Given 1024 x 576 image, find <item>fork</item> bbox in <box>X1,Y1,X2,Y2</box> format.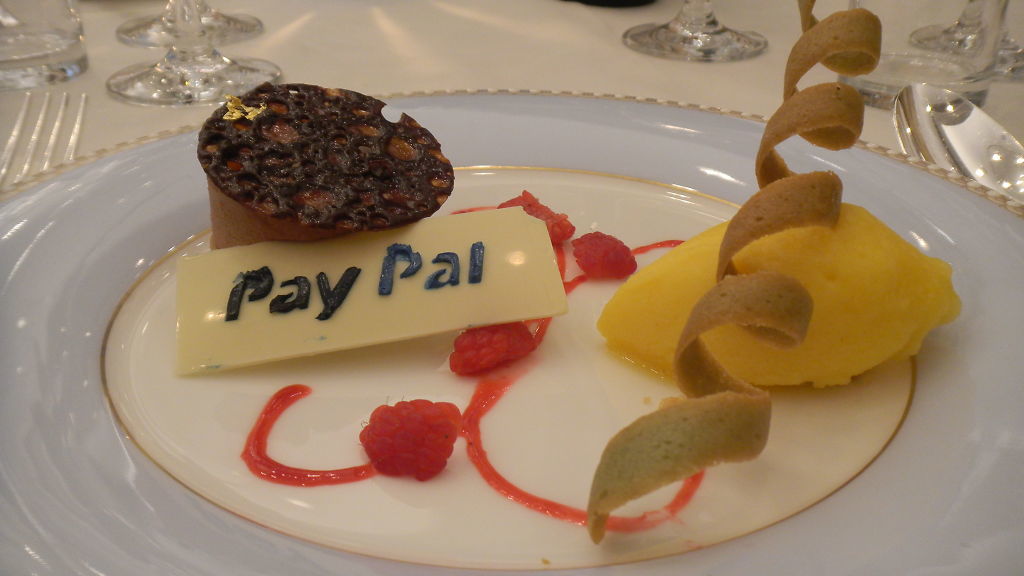
<box>0,88,88,192</box>.
